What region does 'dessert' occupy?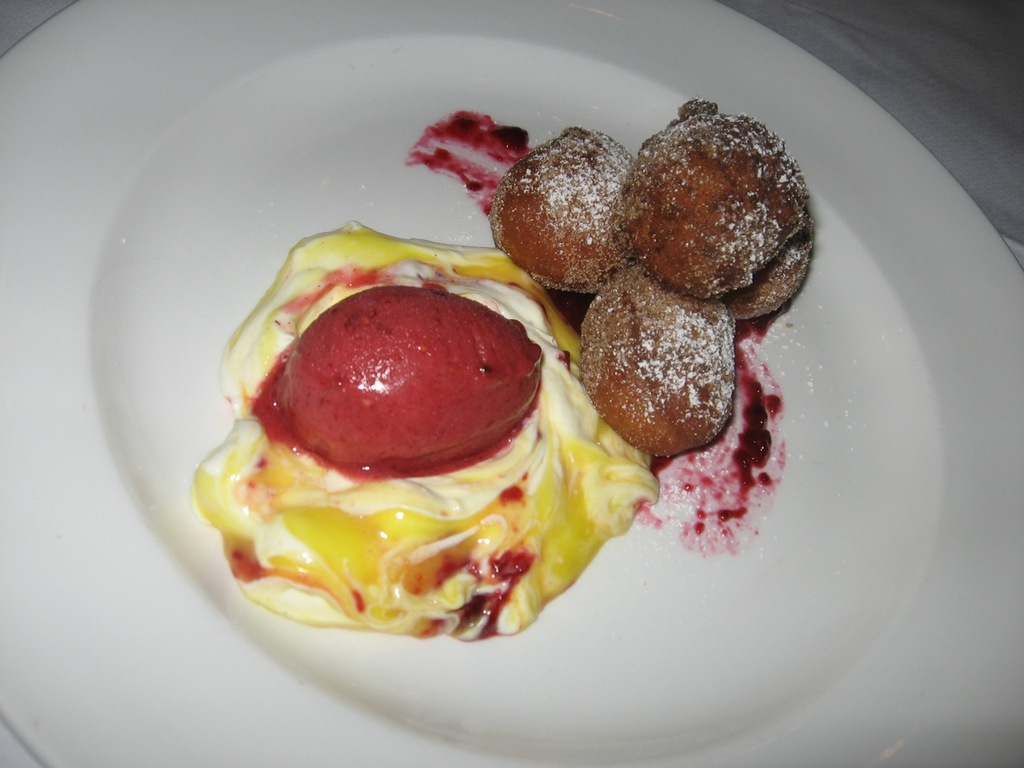
[604,125,806,322].
